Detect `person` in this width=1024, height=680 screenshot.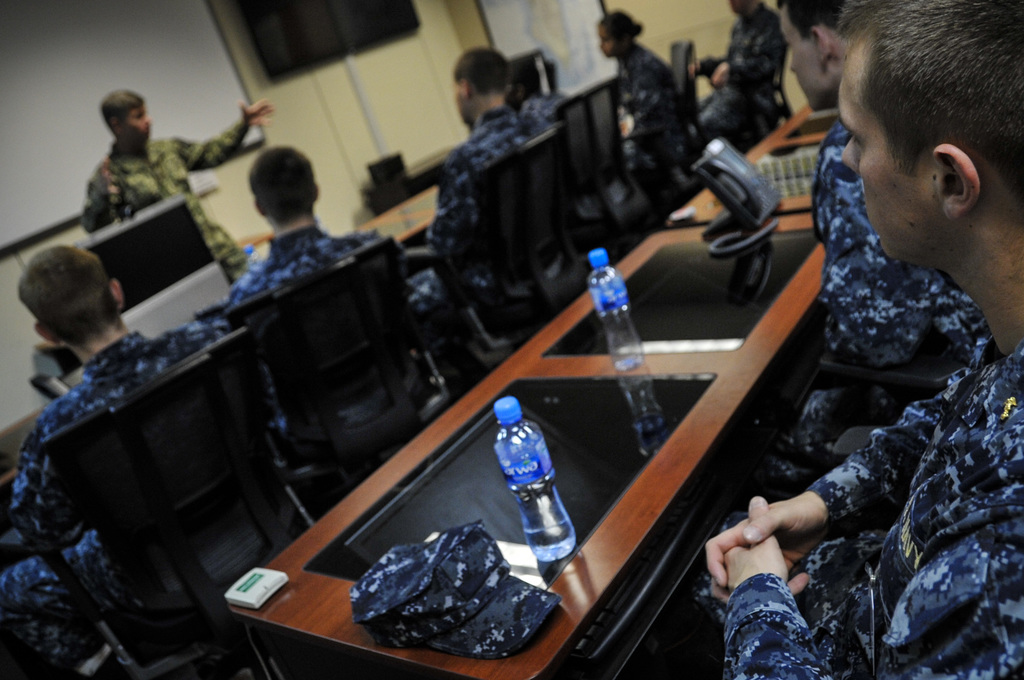
Detection: l=0, t=238, r=291, b=679.
